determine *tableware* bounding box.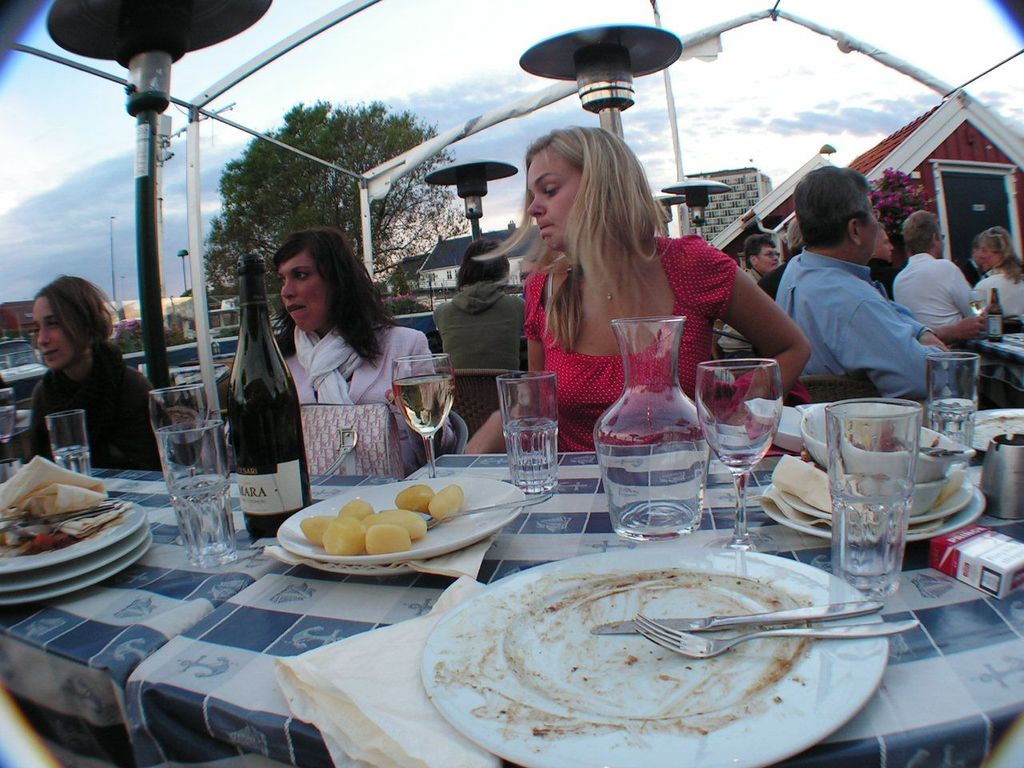
Determined: (x1=278, y1=474, x2=525, y2=568).
